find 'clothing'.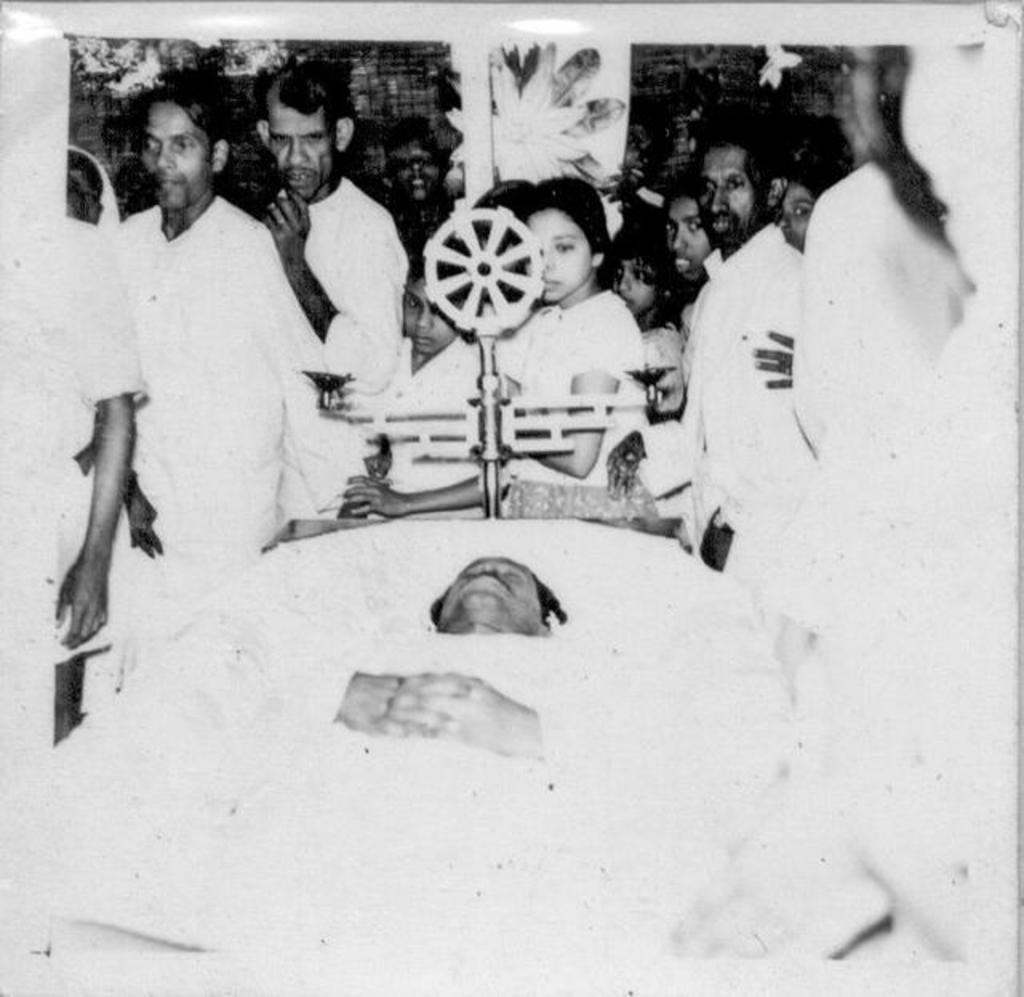
<bbox>82, 128, 326, 600</bbox>.
